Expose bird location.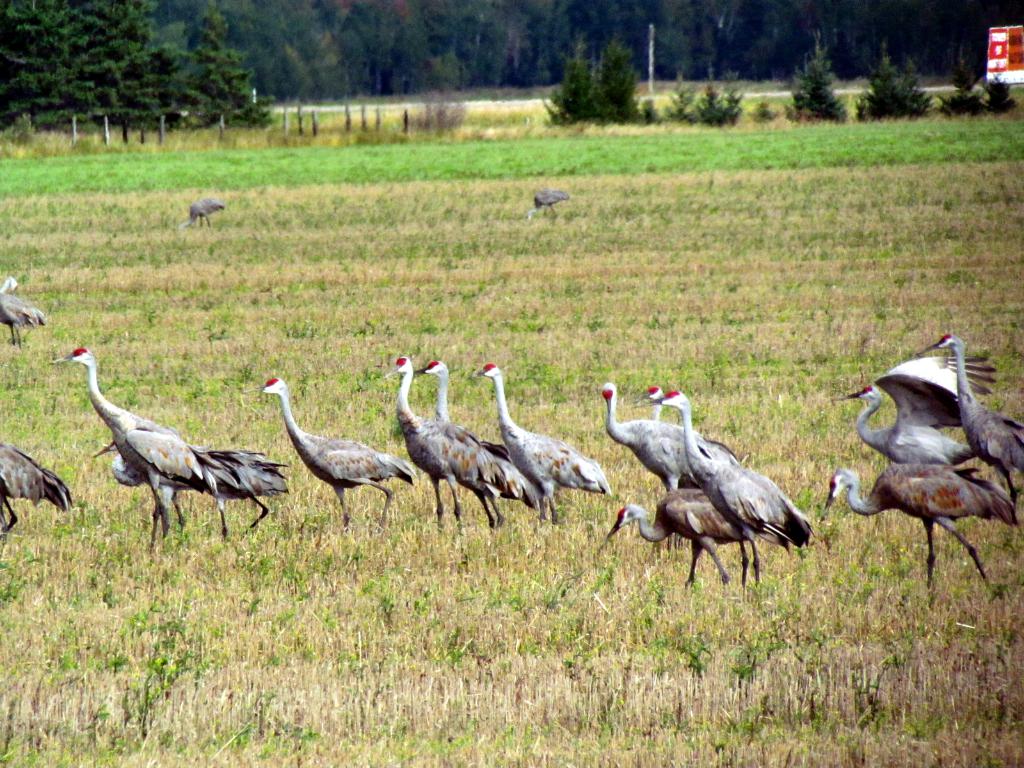
Exposed at (x1=252, y1=373, x2=424, y2=532).
